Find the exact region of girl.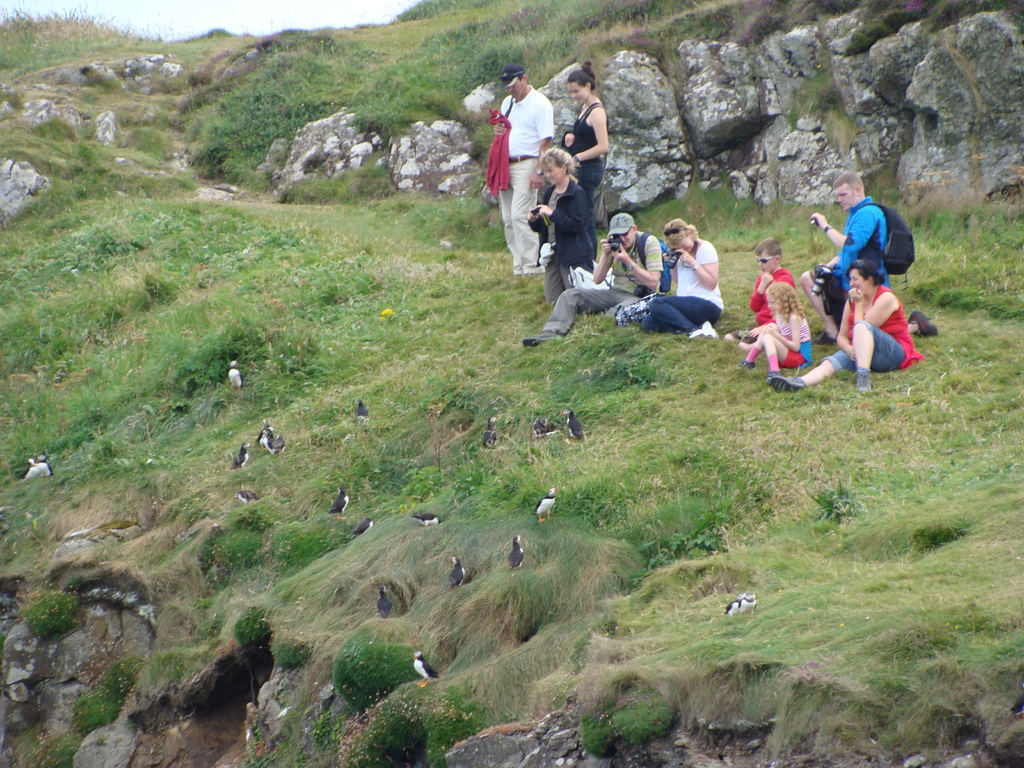
Exact region: box=[641, 218, 723, 337].
